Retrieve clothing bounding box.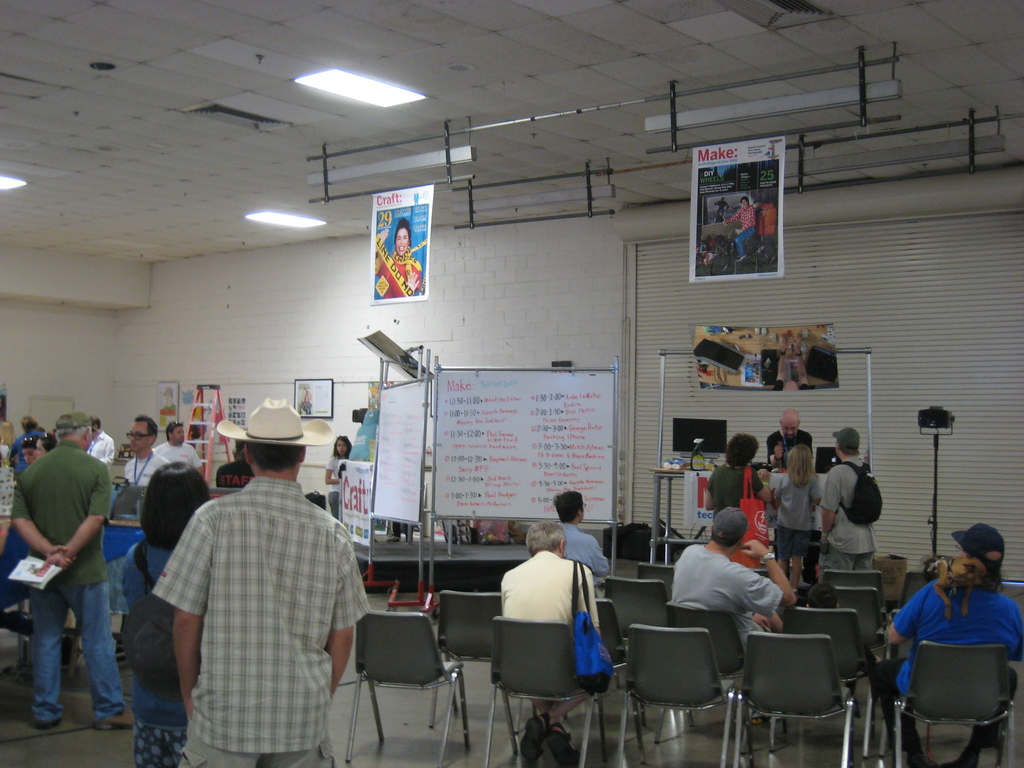
Bounding box: {"x1": 670, "y1": 541, "x2": 784, "y2": 643}.
